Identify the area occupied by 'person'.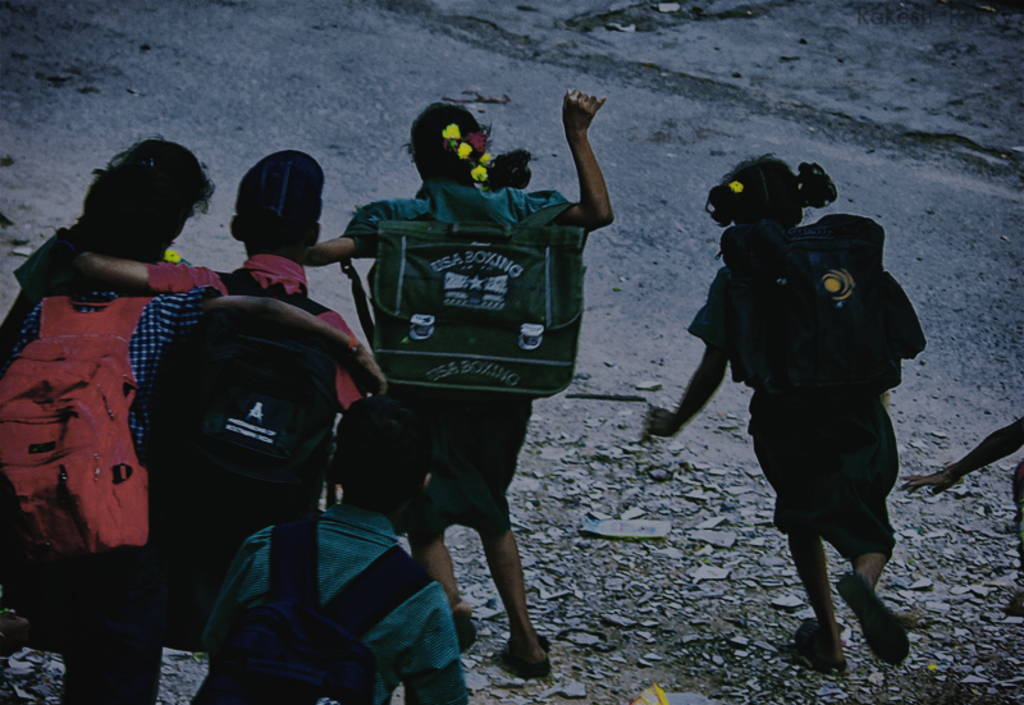
Area: <region>635, 157, 913, 661</region>.
